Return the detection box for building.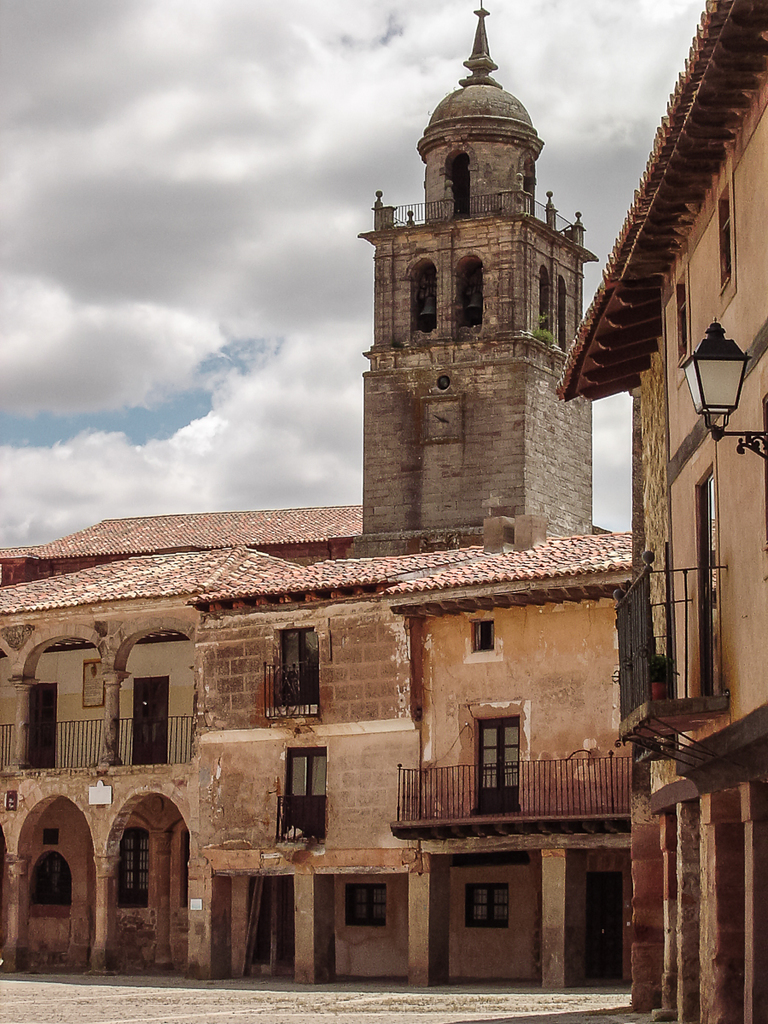
0 1 623 986.
